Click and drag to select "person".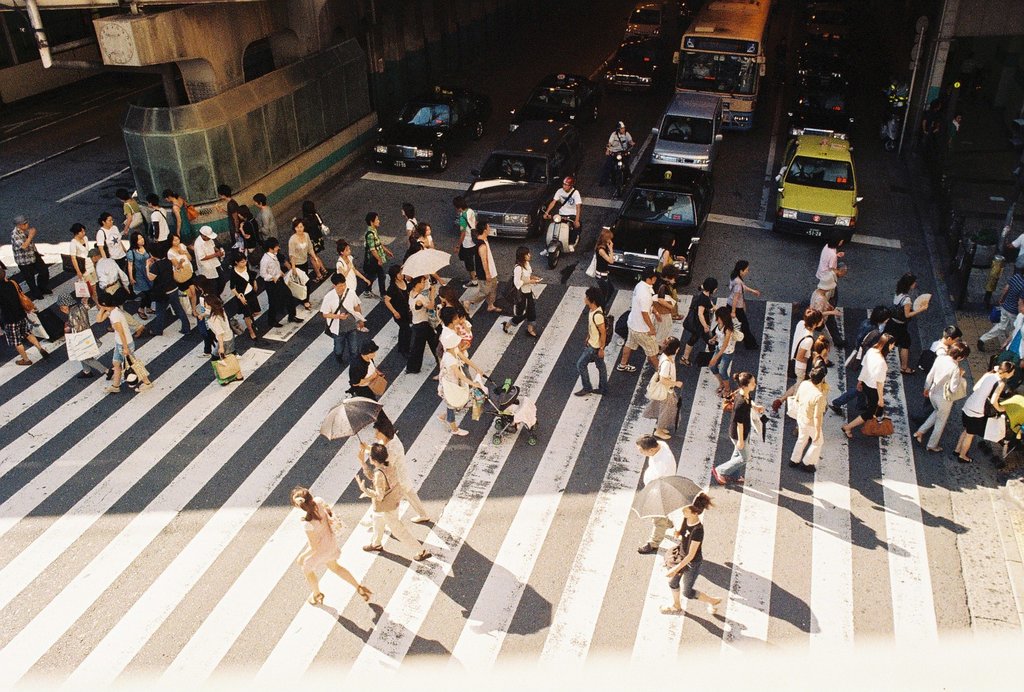
Selection: [620, 267, 664, 370].
